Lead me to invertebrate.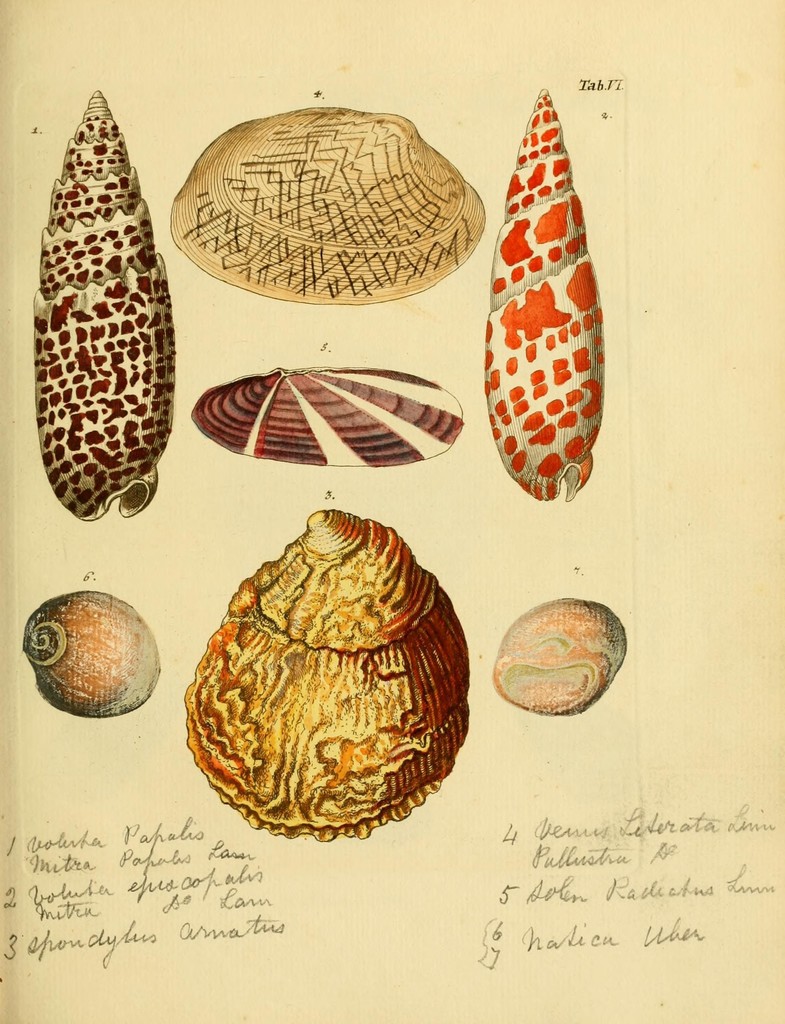
Lead to [36, 85, 177, 522].
